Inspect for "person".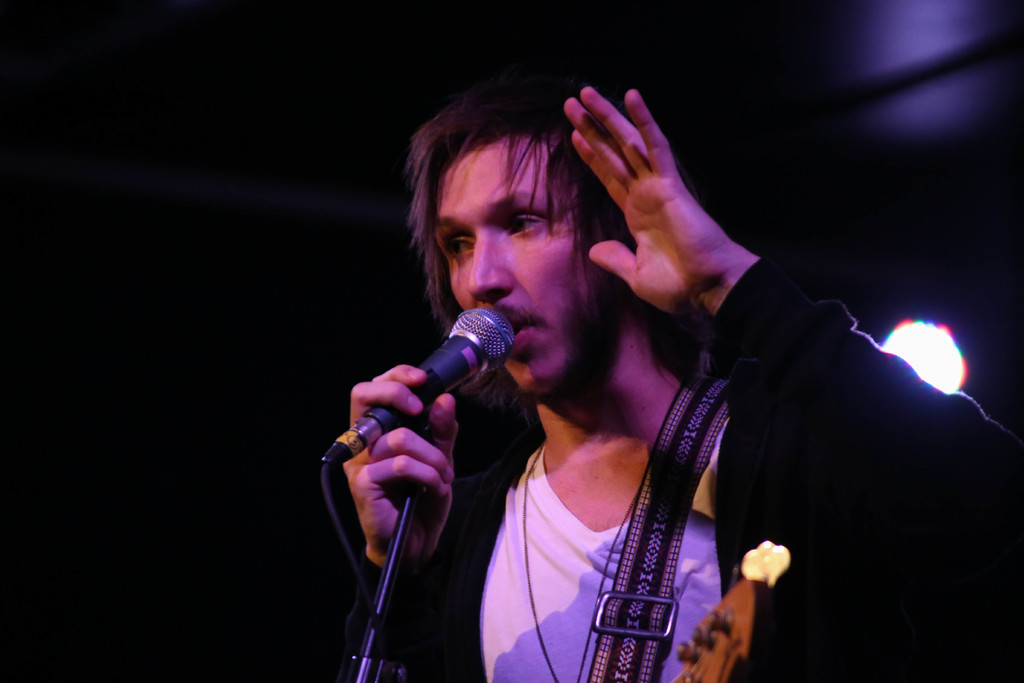
Inspection: (283, 56, 948, 665).
